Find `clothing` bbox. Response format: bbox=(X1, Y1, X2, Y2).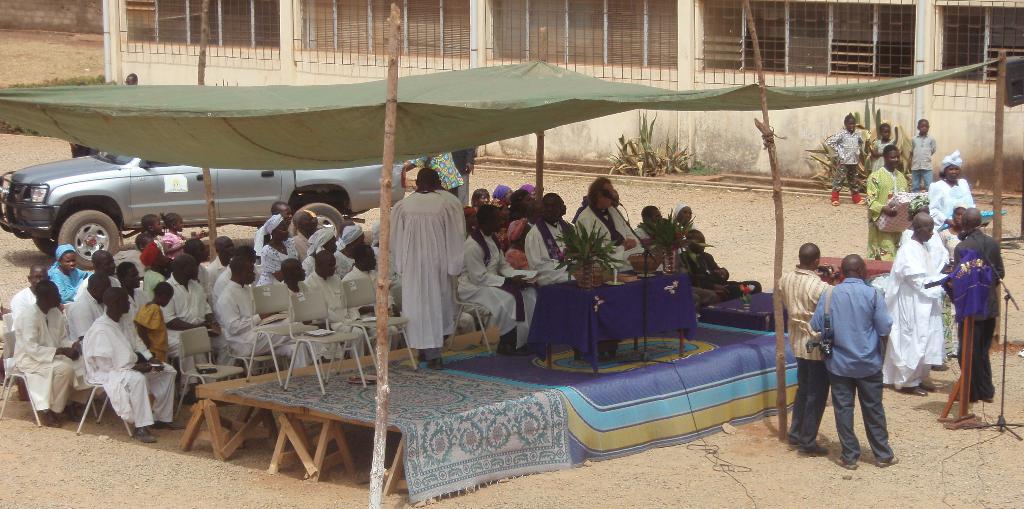
bbox=(906, 130, 940, 190).
